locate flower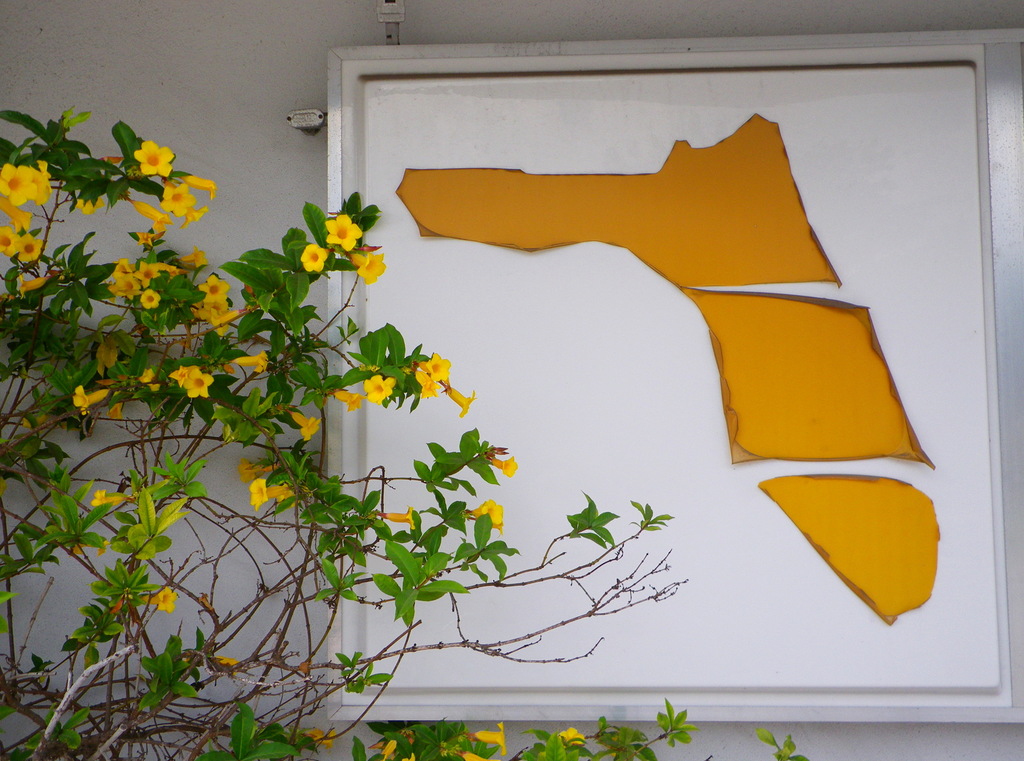
308:729:334:744
